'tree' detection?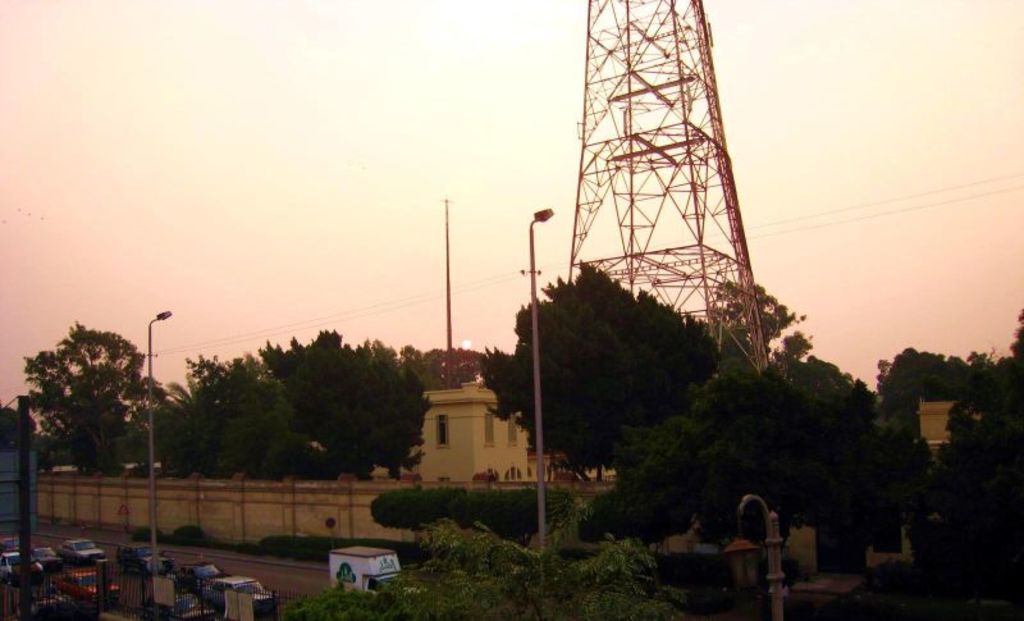
box(150, 361, 298, 479)
